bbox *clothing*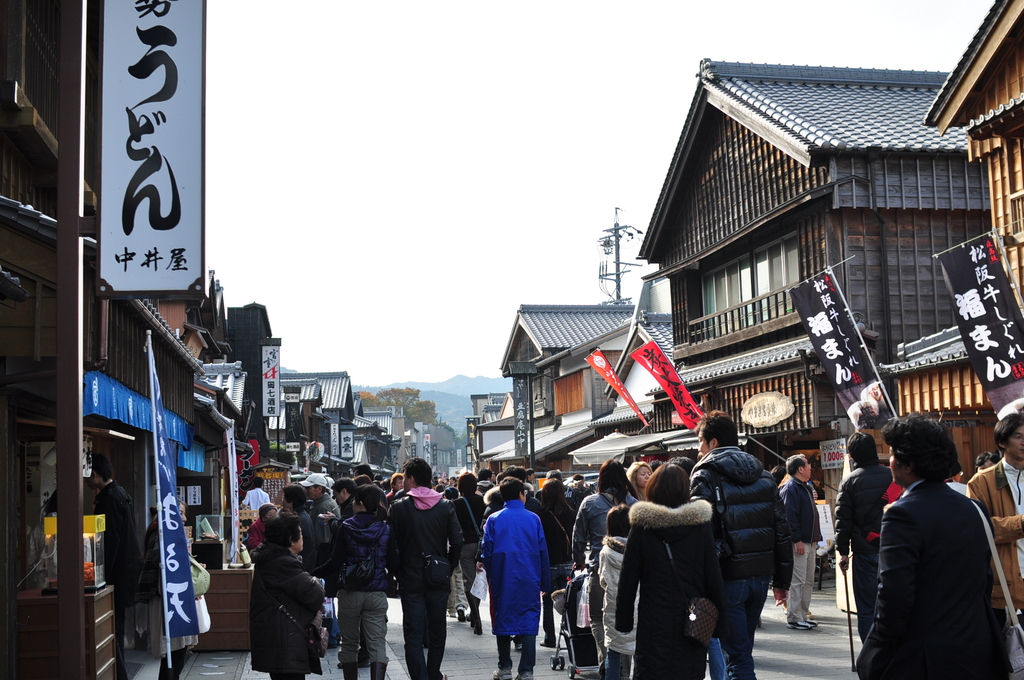
696:447:787:679
